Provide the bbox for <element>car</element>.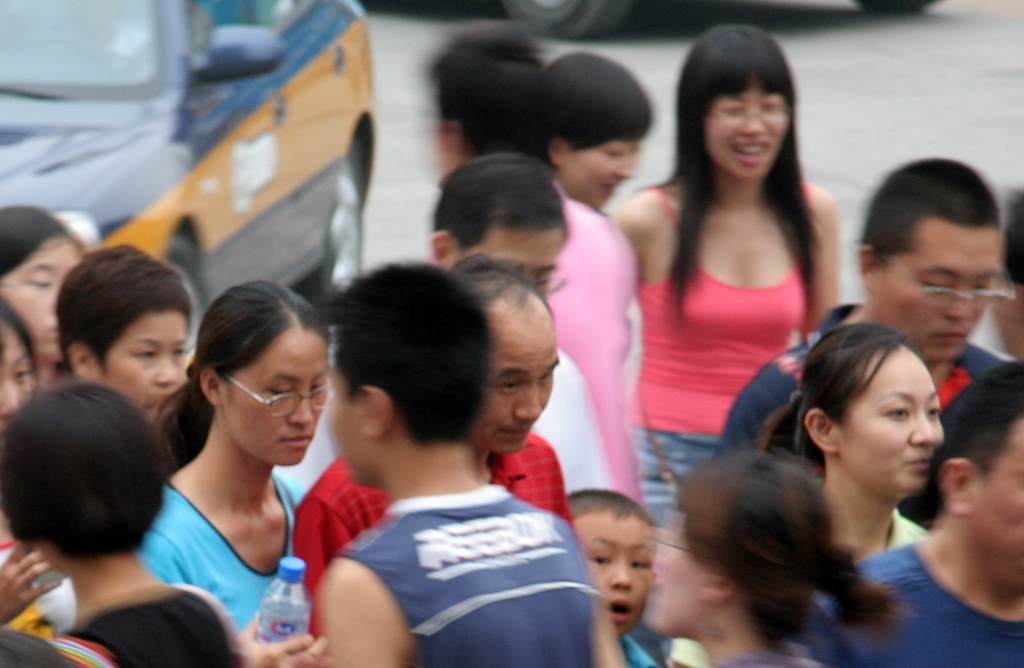
bbox(0, 0, 377, 363).
